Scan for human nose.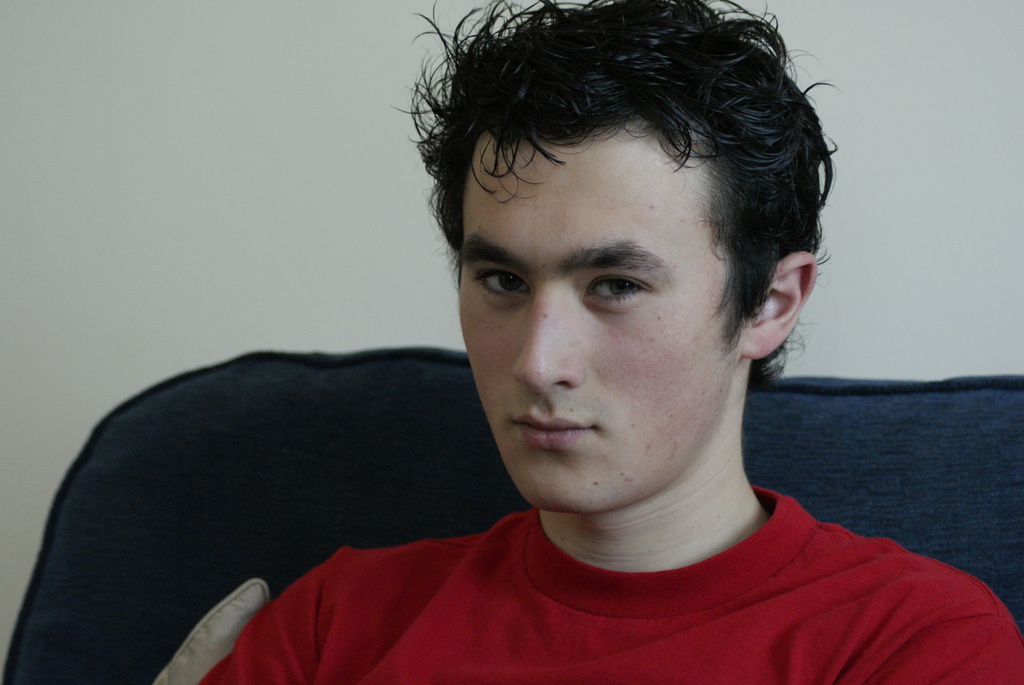
Scan result: <region>509, 284, 584, 395</region>.
